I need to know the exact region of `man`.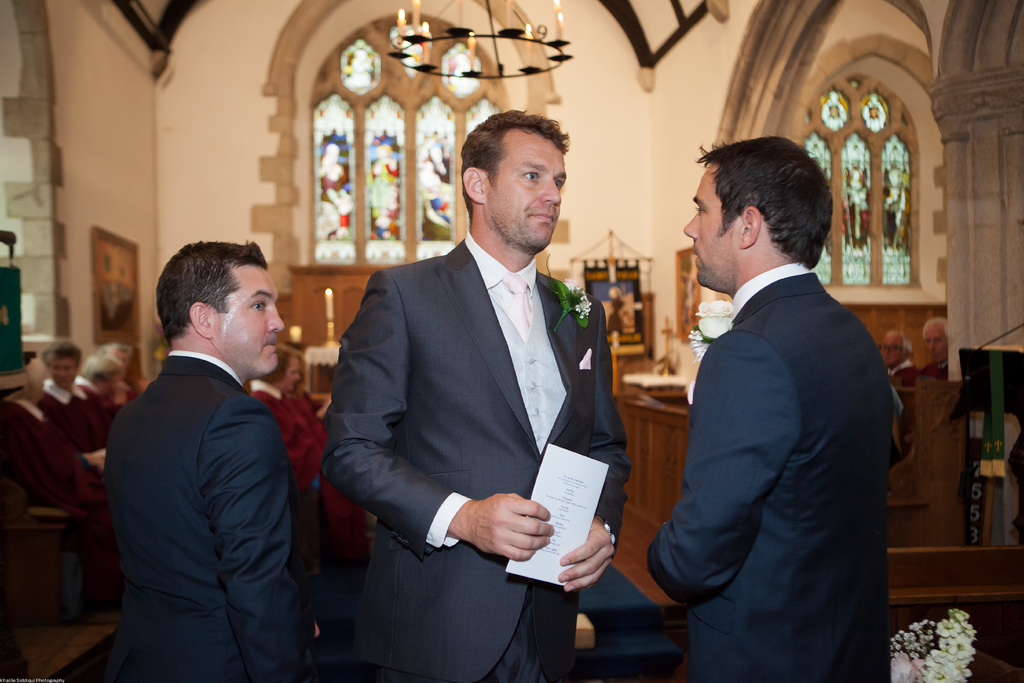
Region: x1=119, y1=245, x2=324, y2=681.
